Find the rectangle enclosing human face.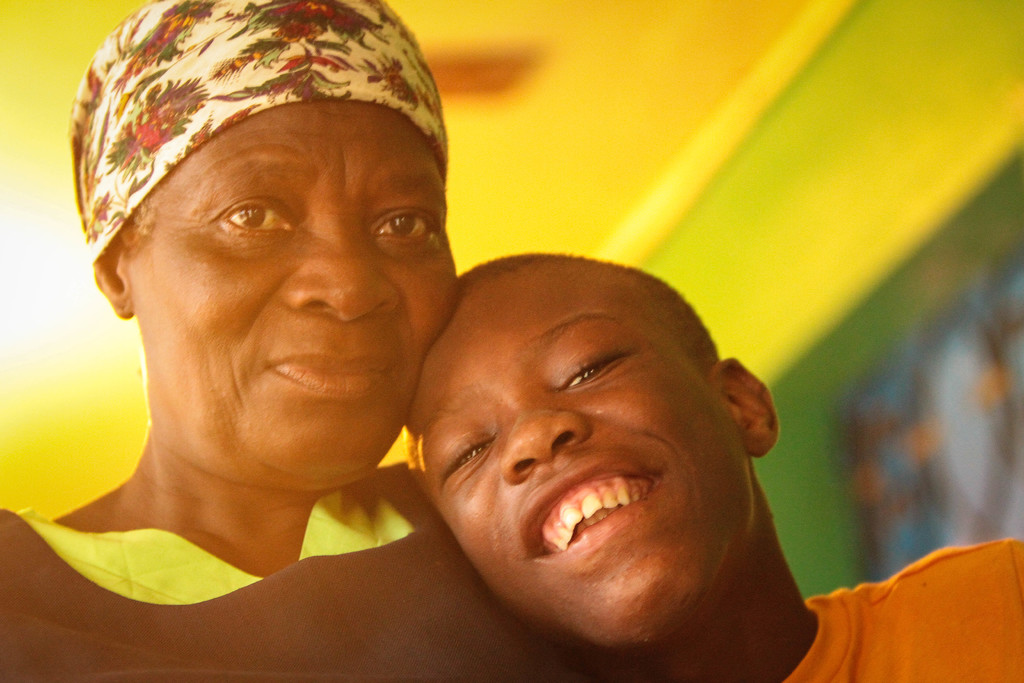
crop(410, 283, 751, 649).
